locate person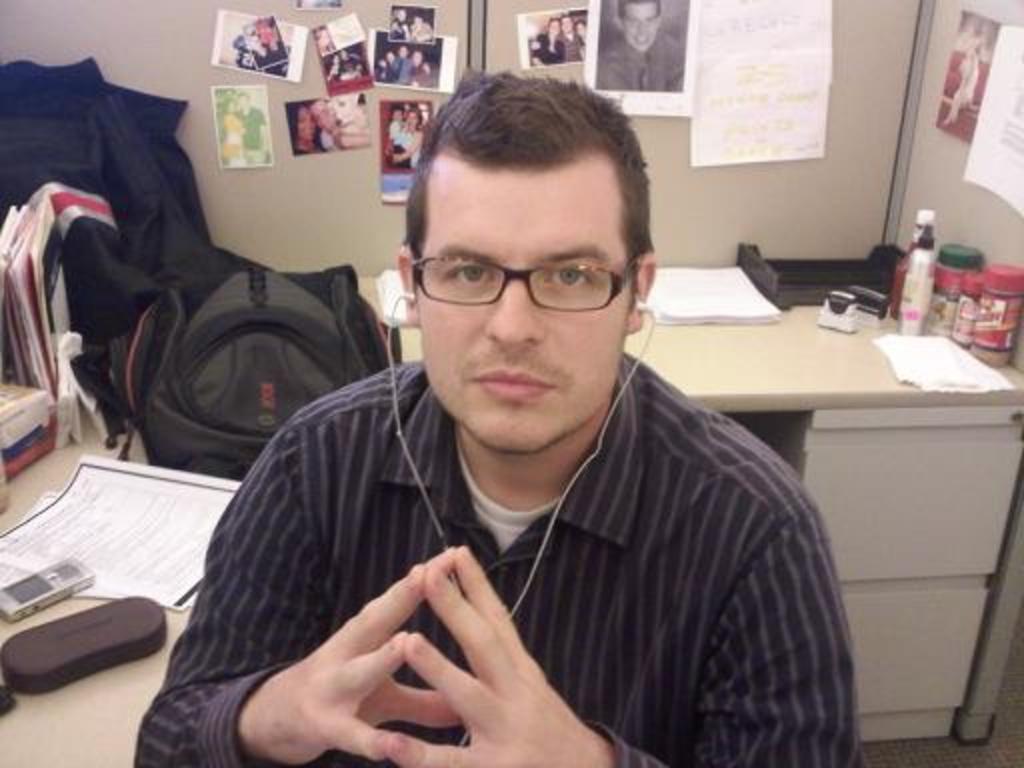
x1=940, y1=34, x2=976, y2=126
